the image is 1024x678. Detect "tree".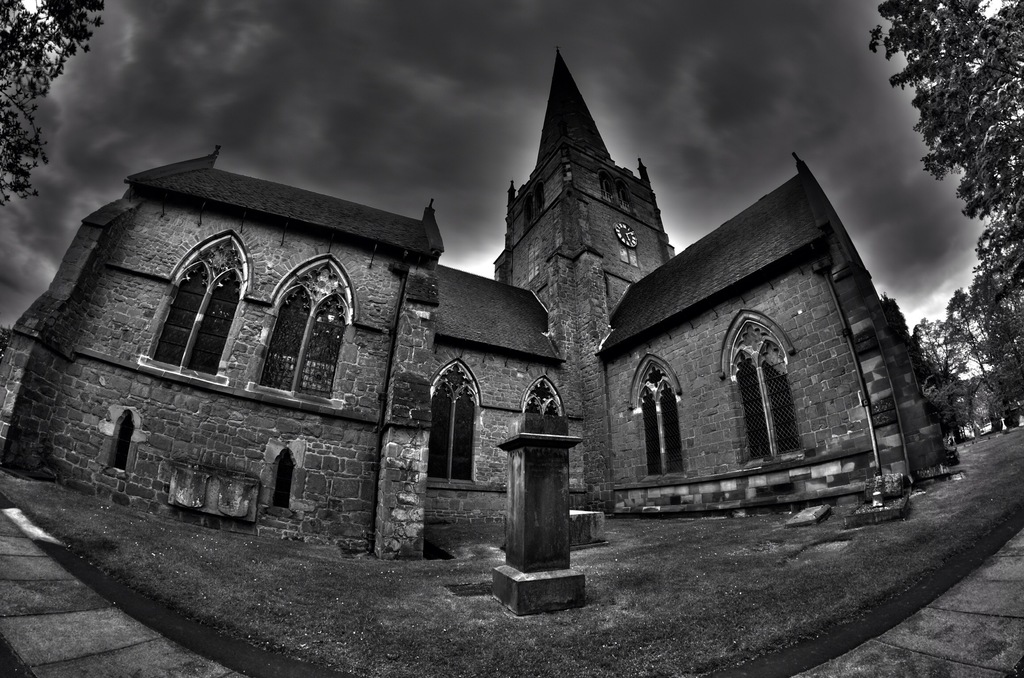
Detection: 868/6/1016/432.
